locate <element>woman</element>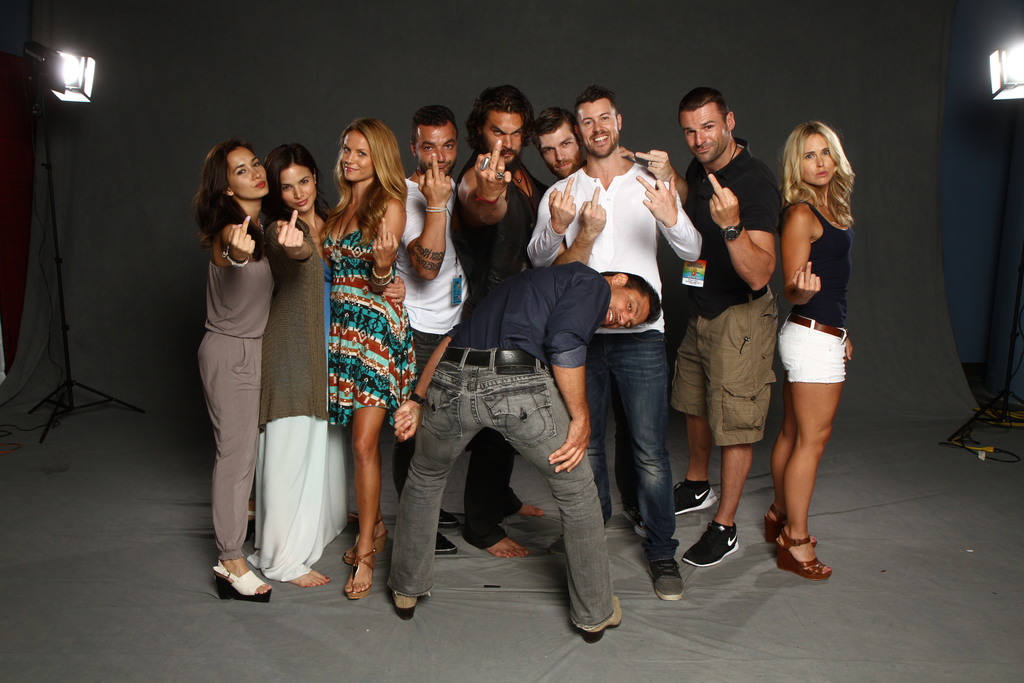
rect(200, 140, 276, 599)
